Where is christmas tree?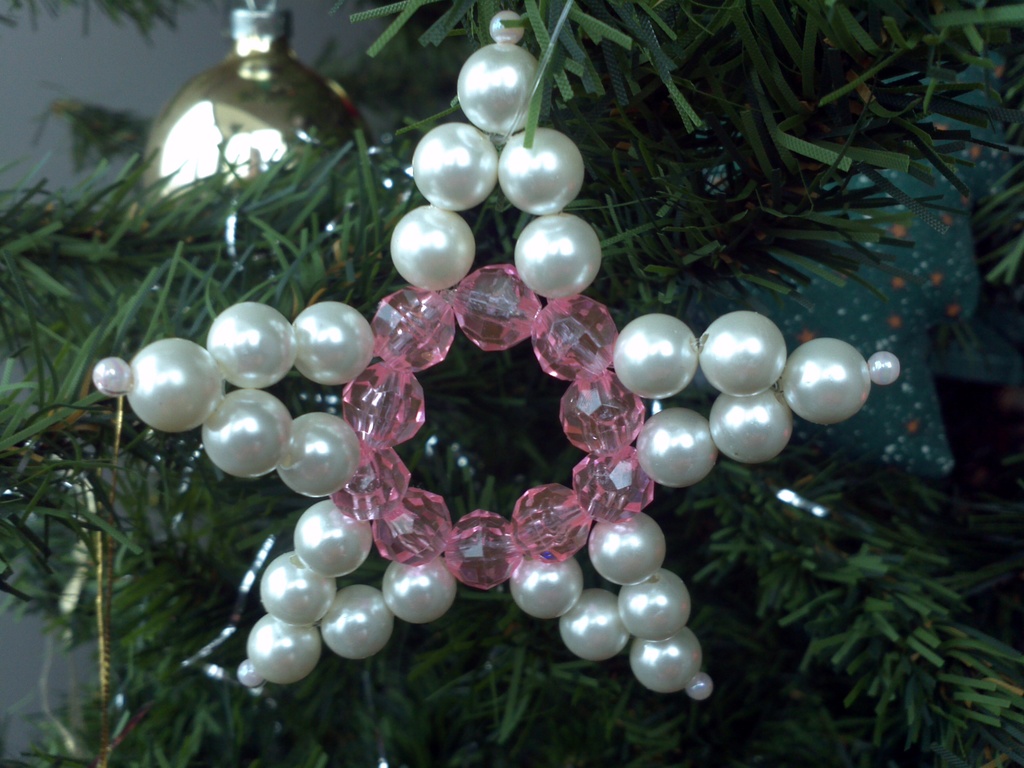
region(0, 0, 1023, 767).
